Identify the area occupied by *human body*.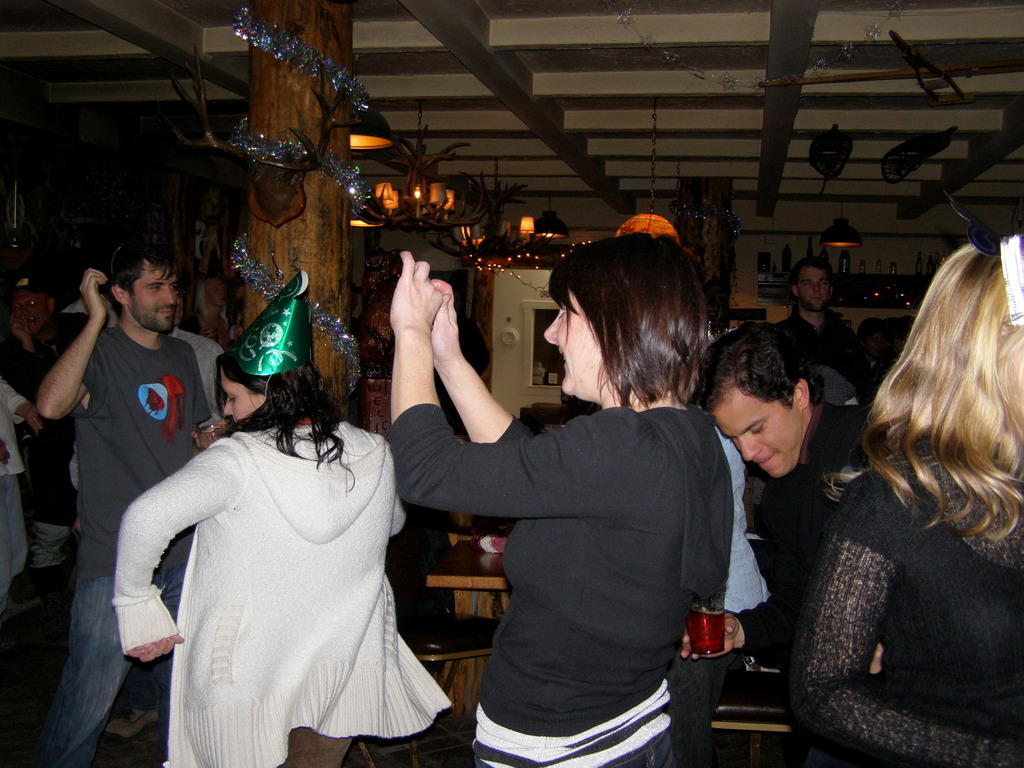
Area: pyautogui.locateOnScreen(34, 246, 228, 754).
